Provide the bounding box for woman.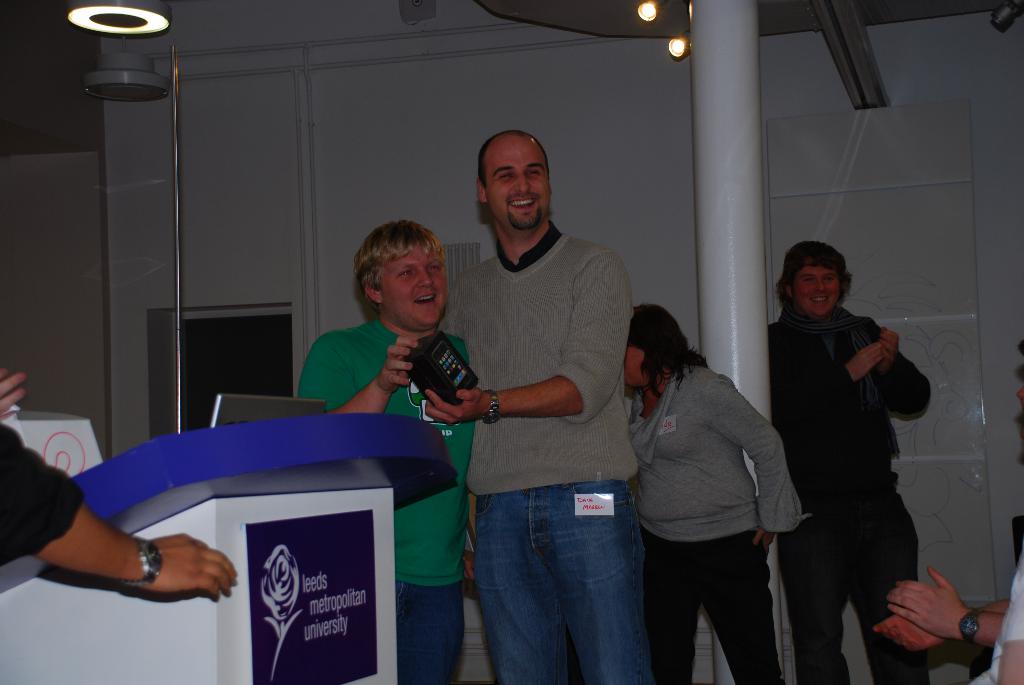
select_region(625, 304, 820, 684).
